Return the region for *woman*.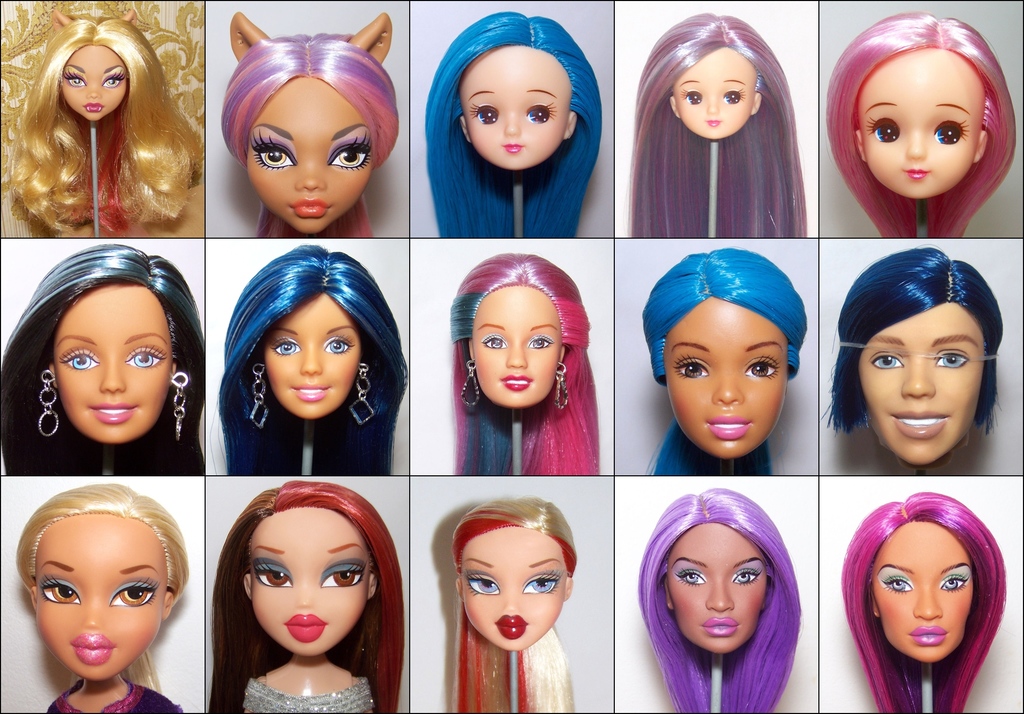
rect(207, 478, 404, 713).
